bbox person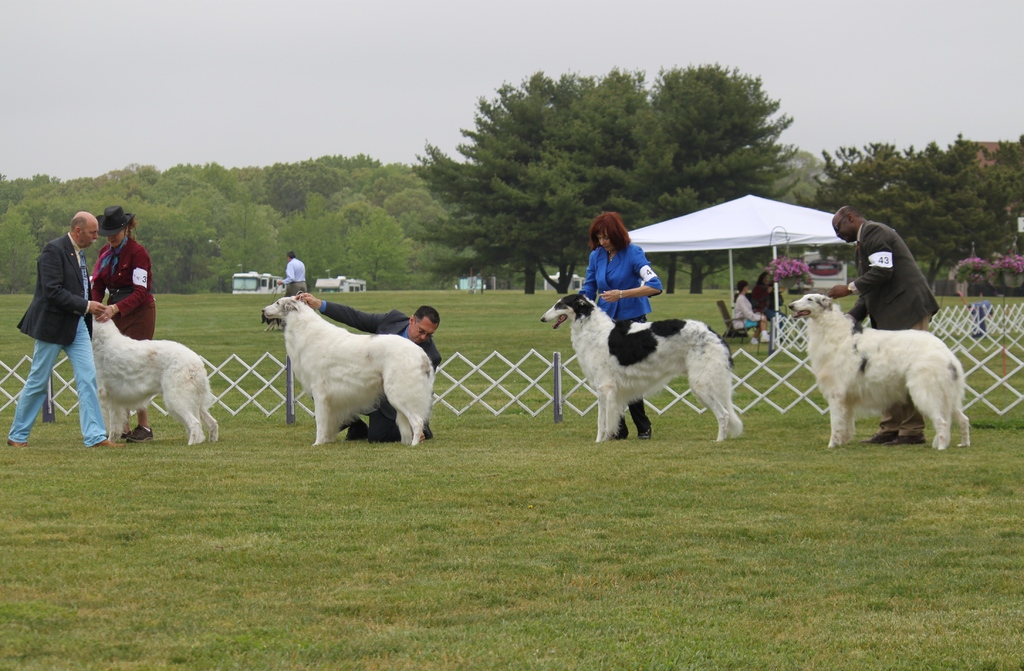
[583,209,663,437]
